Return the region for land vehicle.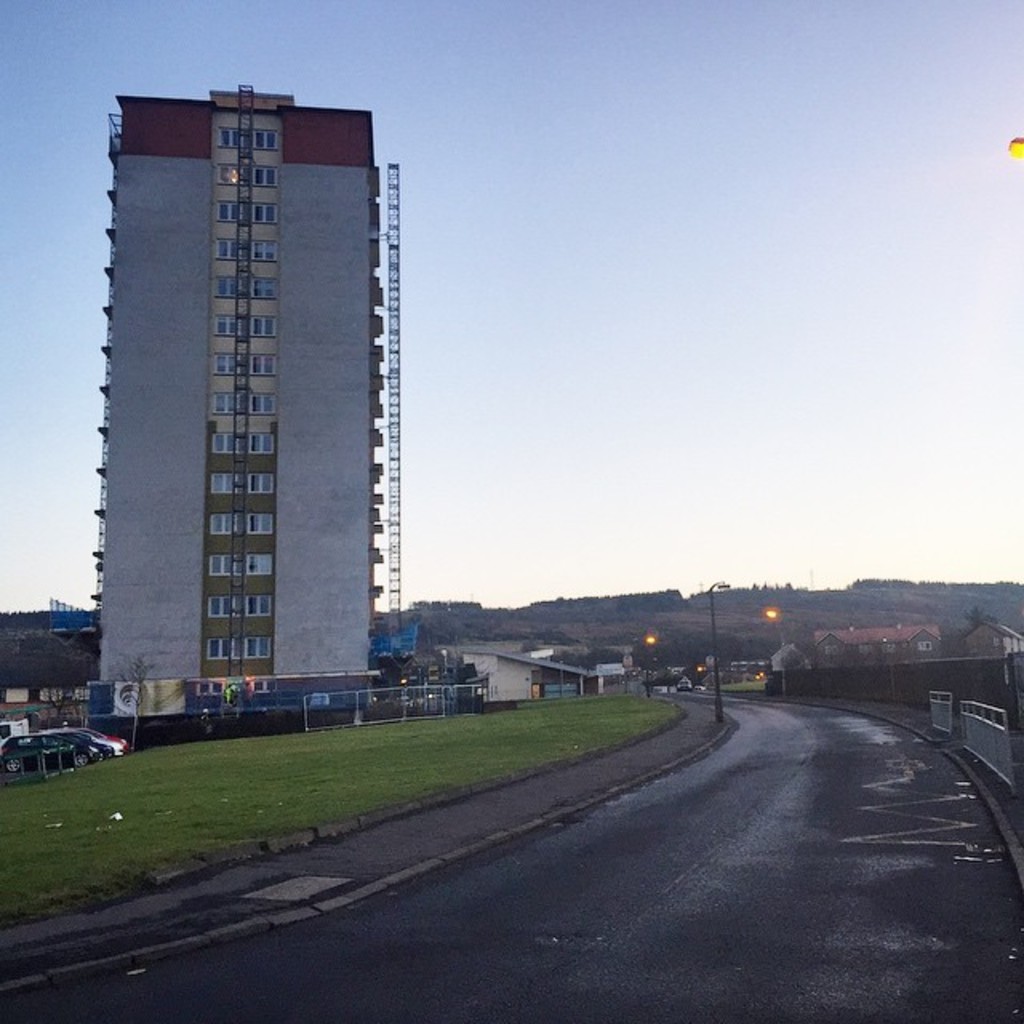
detection(0, 738, 99, 774).
